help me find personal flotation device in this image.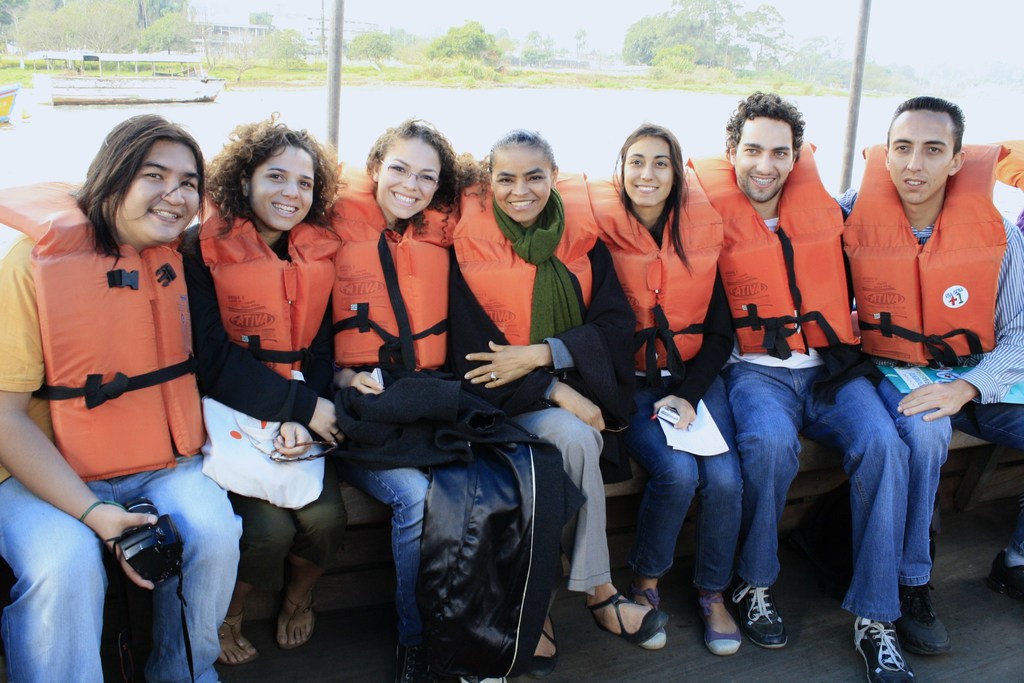
Found it: [left=451, top=168, right=587, bottom=352].
